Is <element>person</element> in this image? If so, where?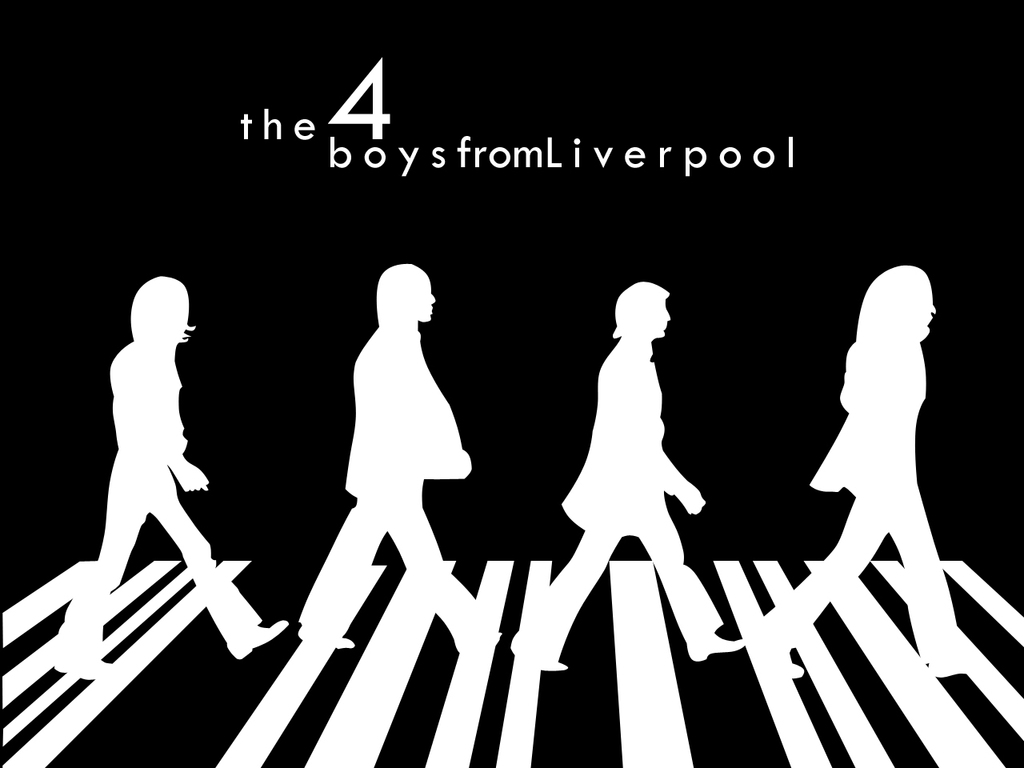
Yes, at 747,261,975,681.
